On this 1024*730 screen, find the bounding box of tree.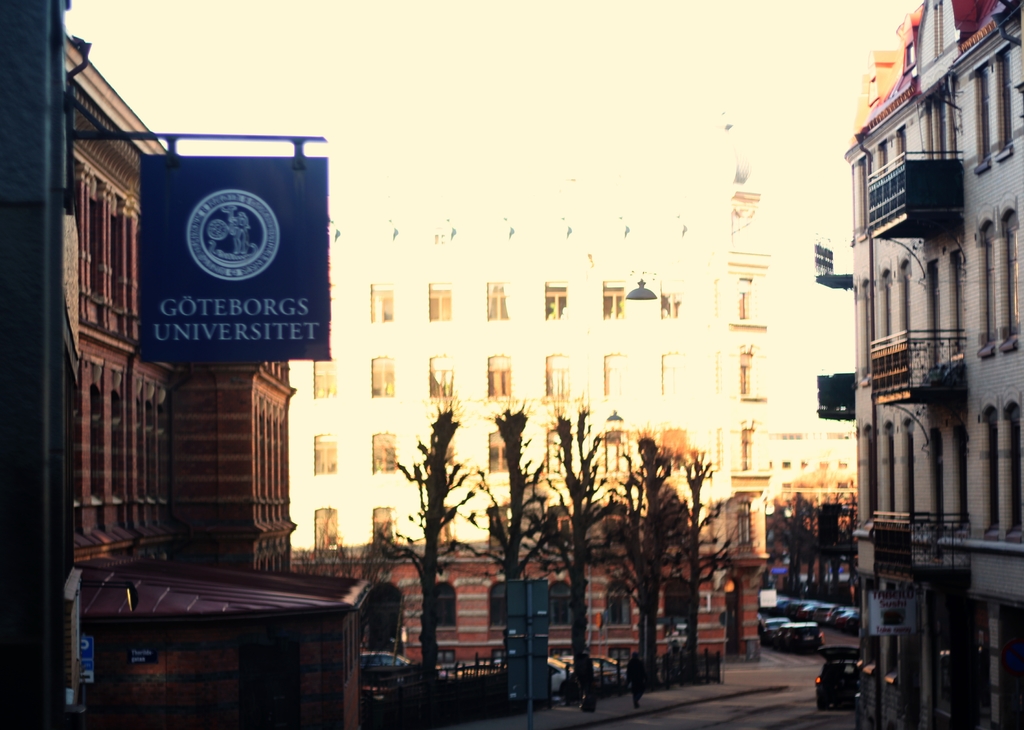
Bounding box: select_region(662, 451, 745, 674).
